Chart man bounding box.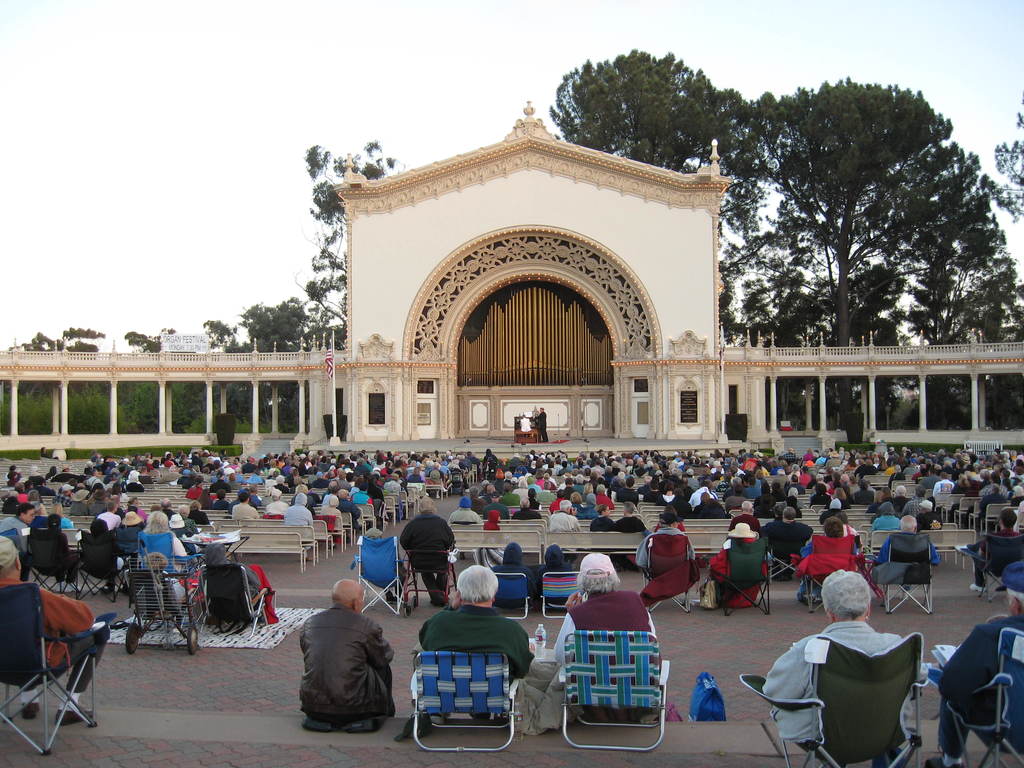
Charted: locate(870, 500, 902, 534).
